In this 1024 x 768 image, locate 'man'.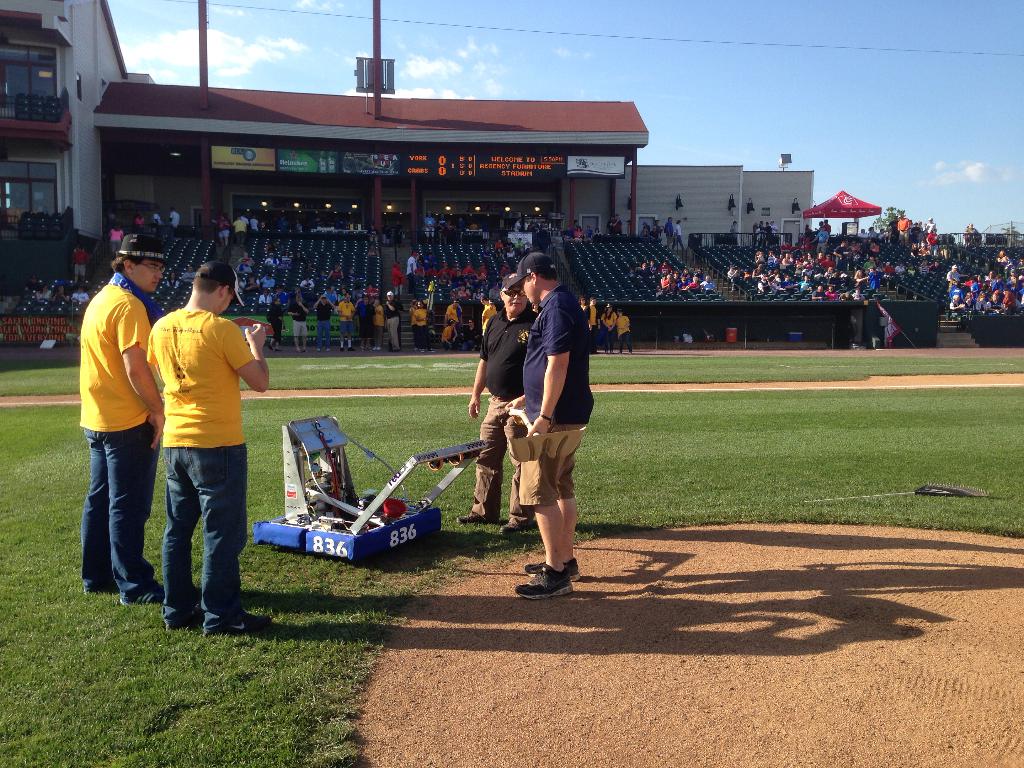
Bounding box: rect(730, 221, 739, 242).
